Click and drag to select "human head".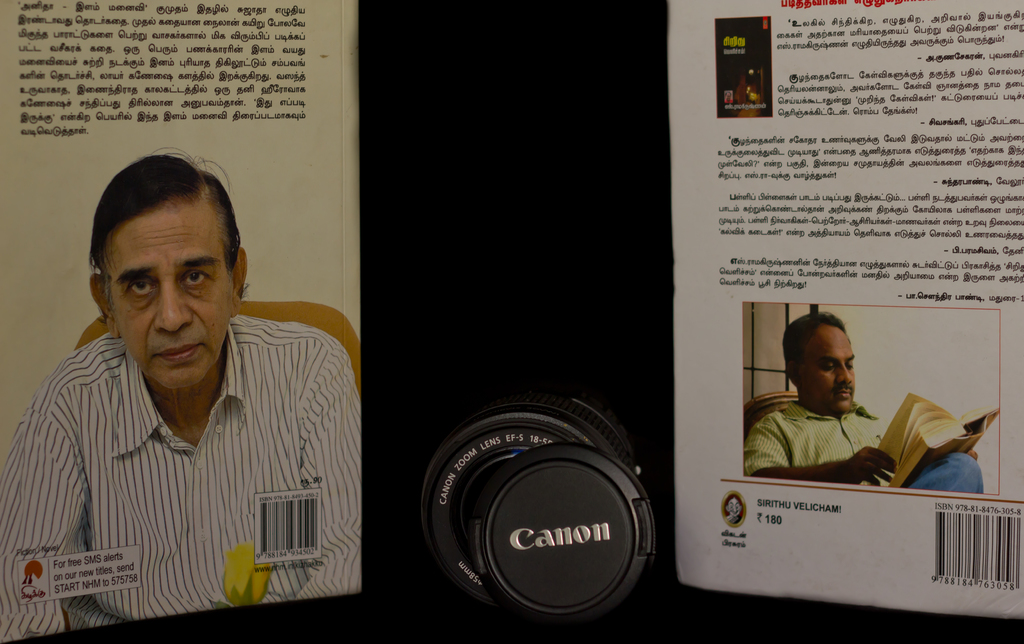
Selection: [81, 151, 263, 378].
